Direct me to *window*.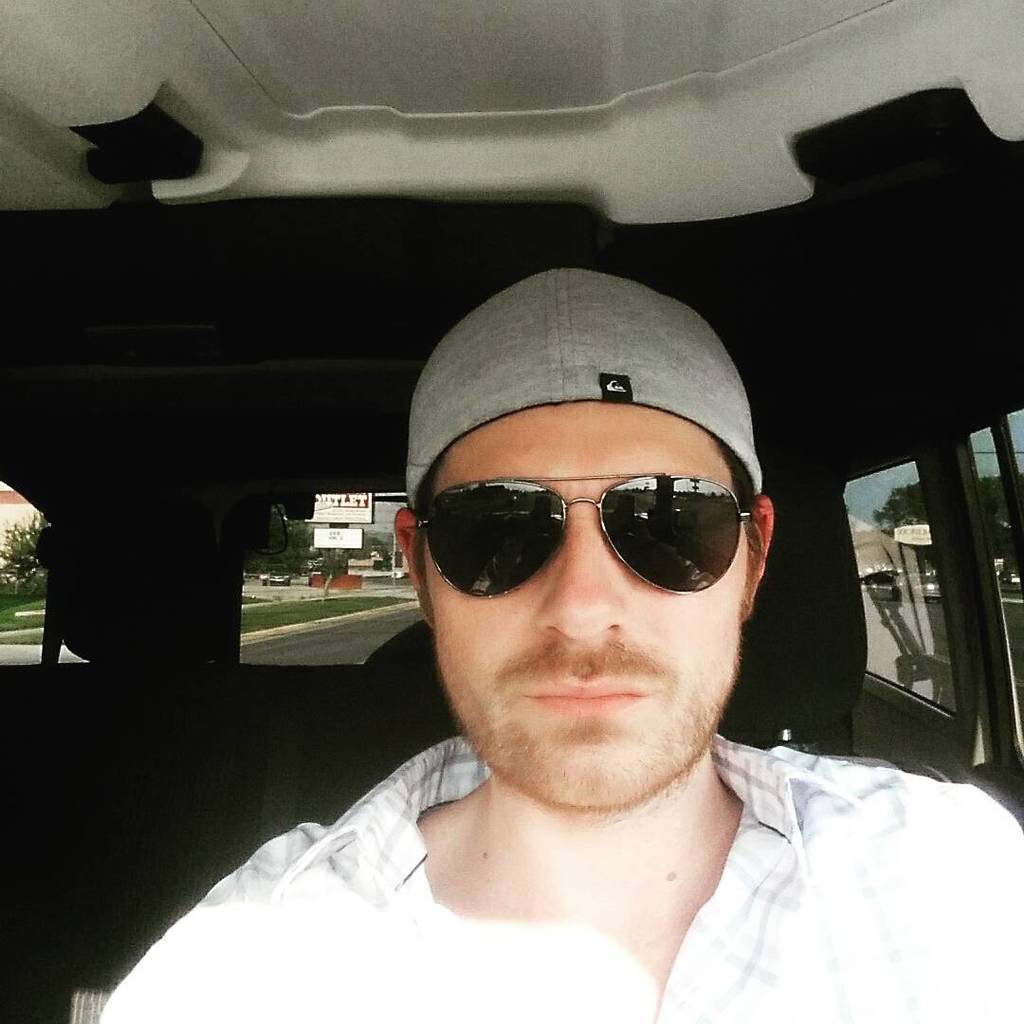
Direction: 831/461/963/714.
